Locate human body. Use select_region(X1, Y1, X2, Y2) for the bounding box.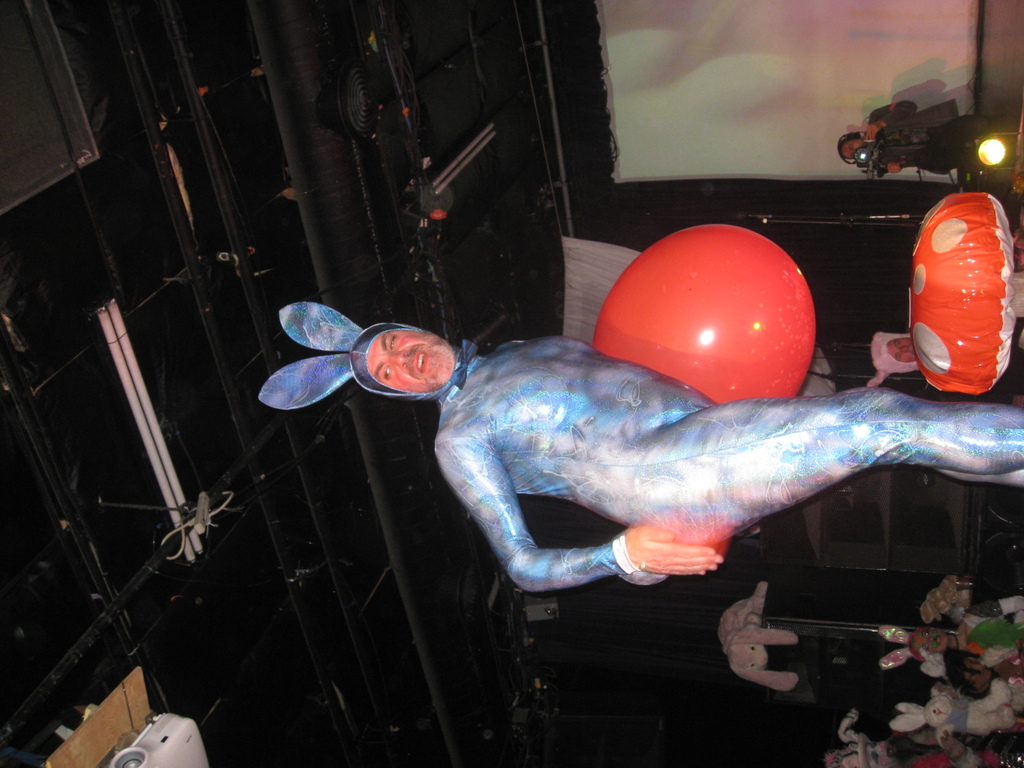
select_region(351, 349, 1019, 580).
